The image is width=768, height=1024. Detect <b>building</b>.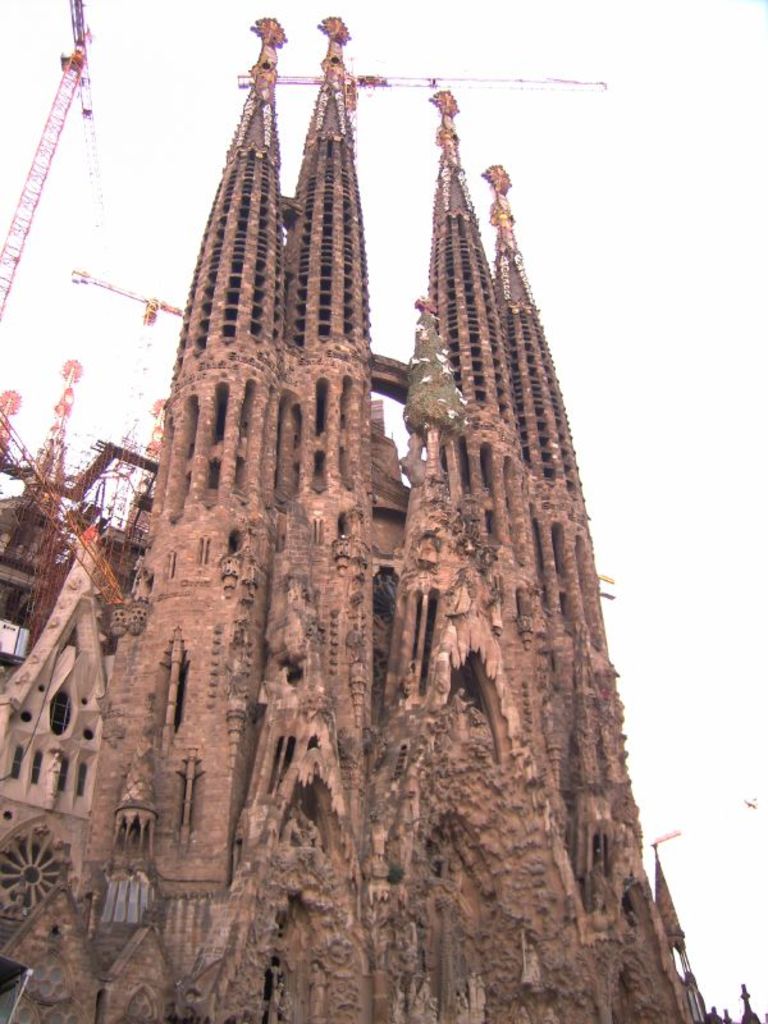
Detection: <bbox>0, 24, 716, 1023</bbox>.
